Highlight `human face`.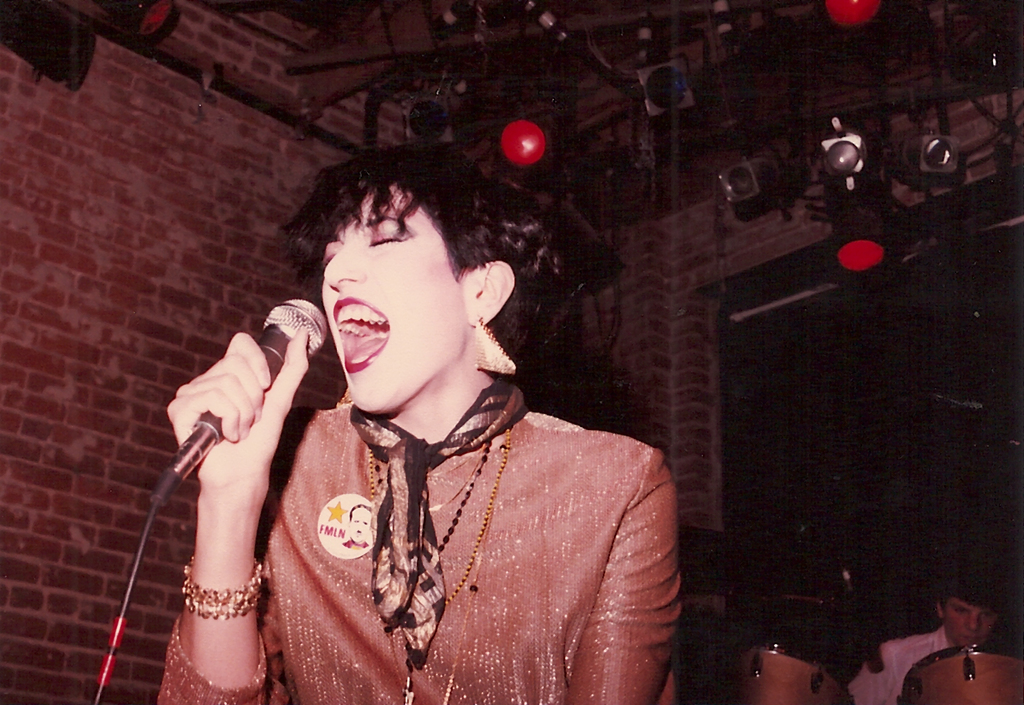
Highlighted region: 321 184 463 413.
